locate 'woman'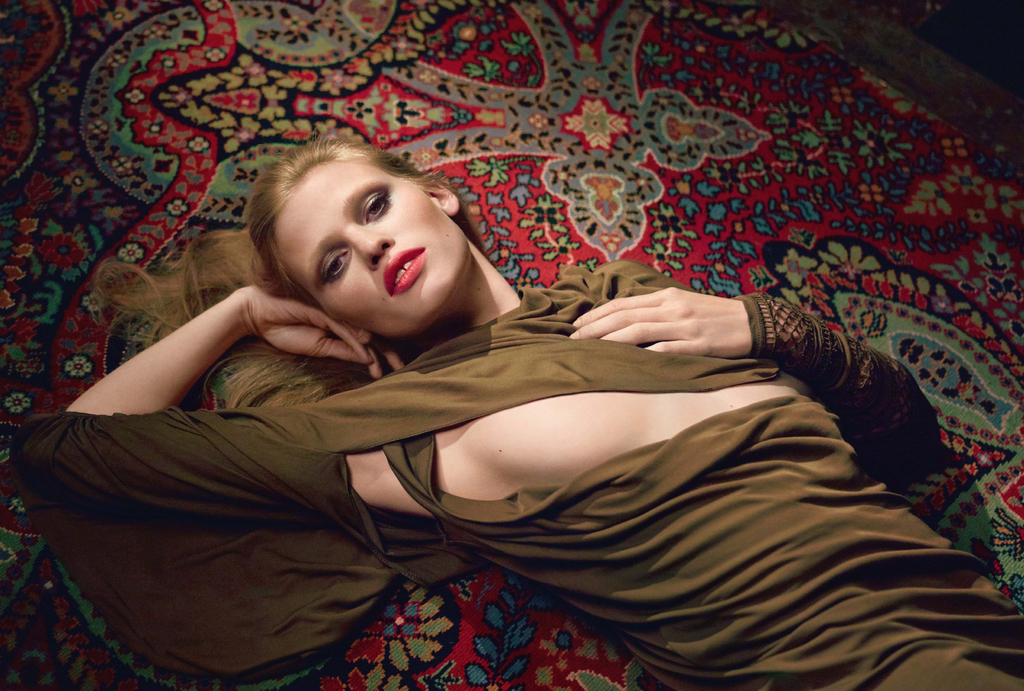
<region>0, 138, 1023, 690</region>
